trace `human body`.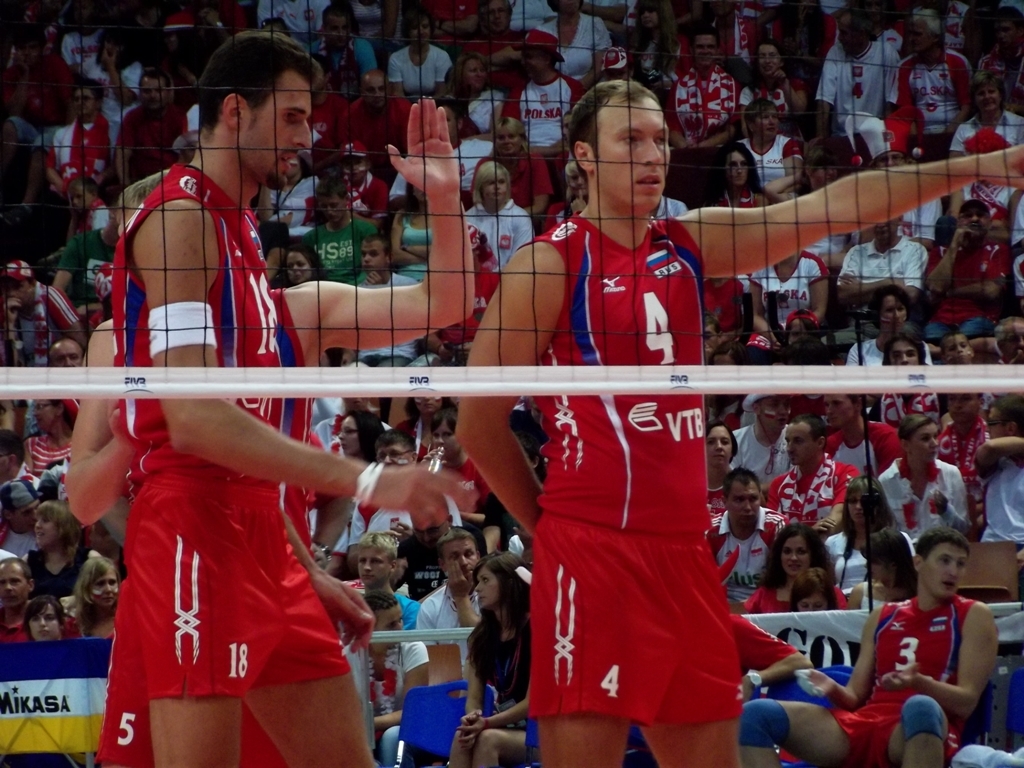
Traced to bbox(60, 99, 476, 537).
